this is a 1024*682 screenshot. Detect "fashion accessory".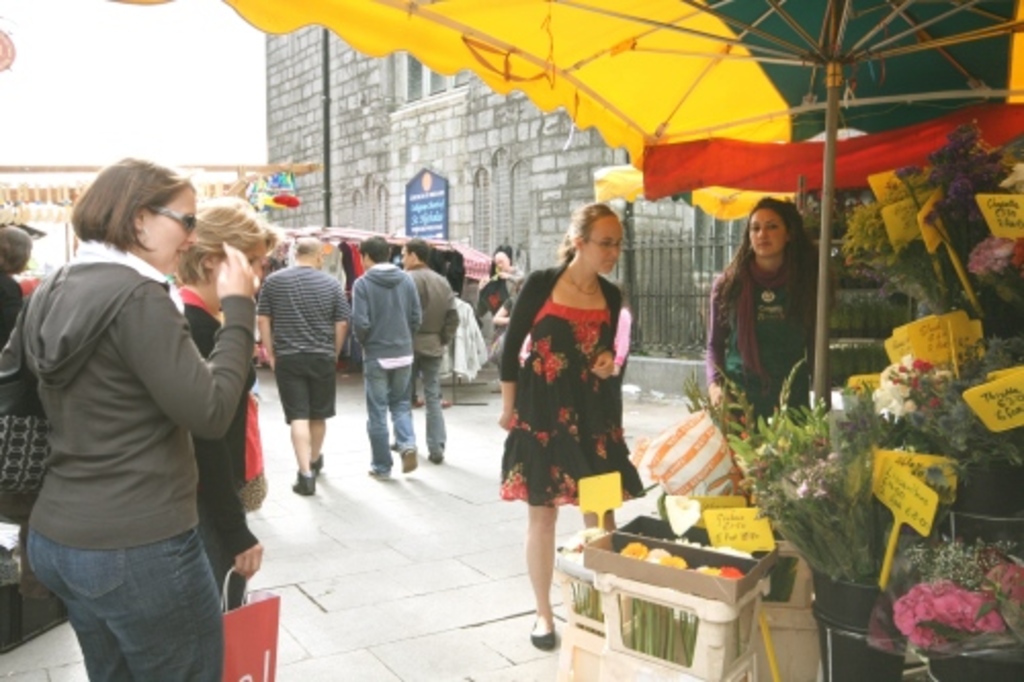
[567,272,604,297].
